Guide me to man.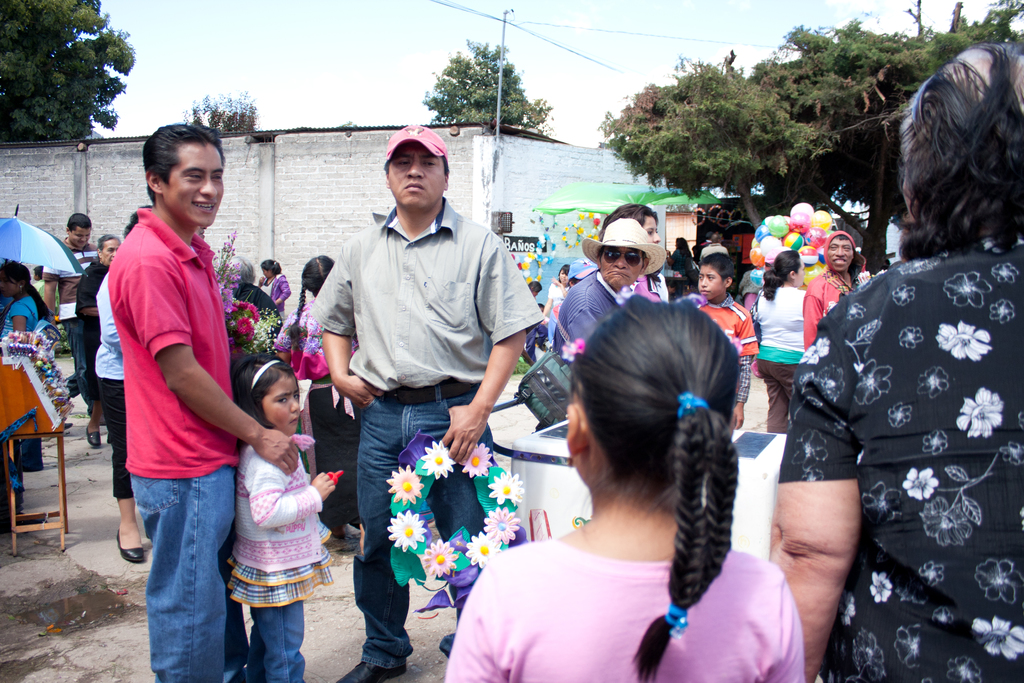
Guidance: {"left": 92, "top": 104, "right": 262, "bottom": 657}.
